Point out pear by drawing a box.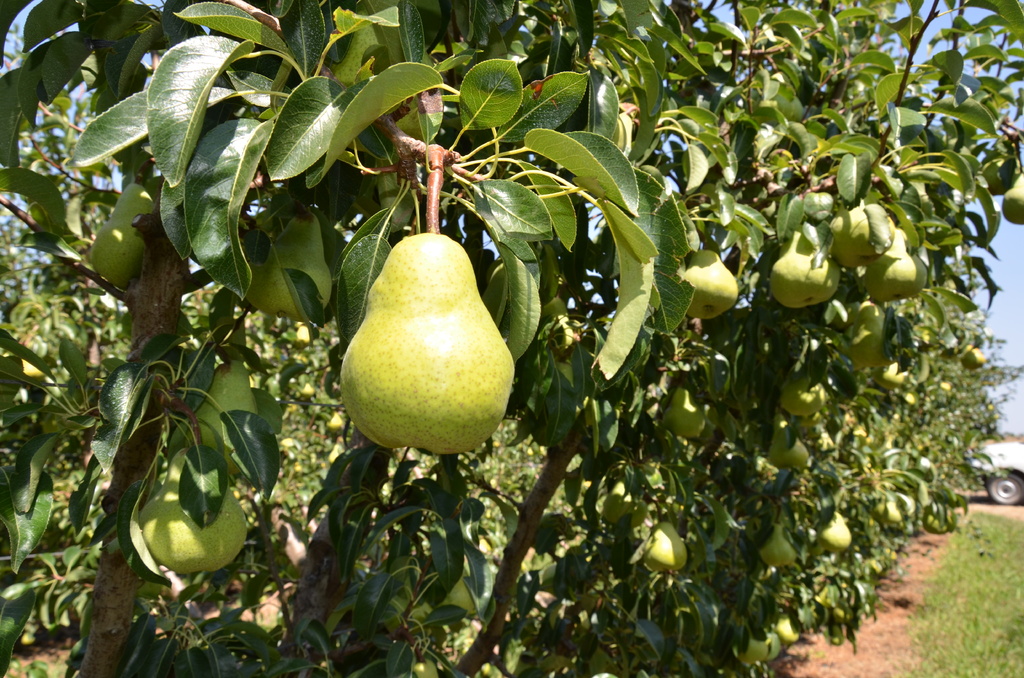
bbox(662, 382, 706, 438).
